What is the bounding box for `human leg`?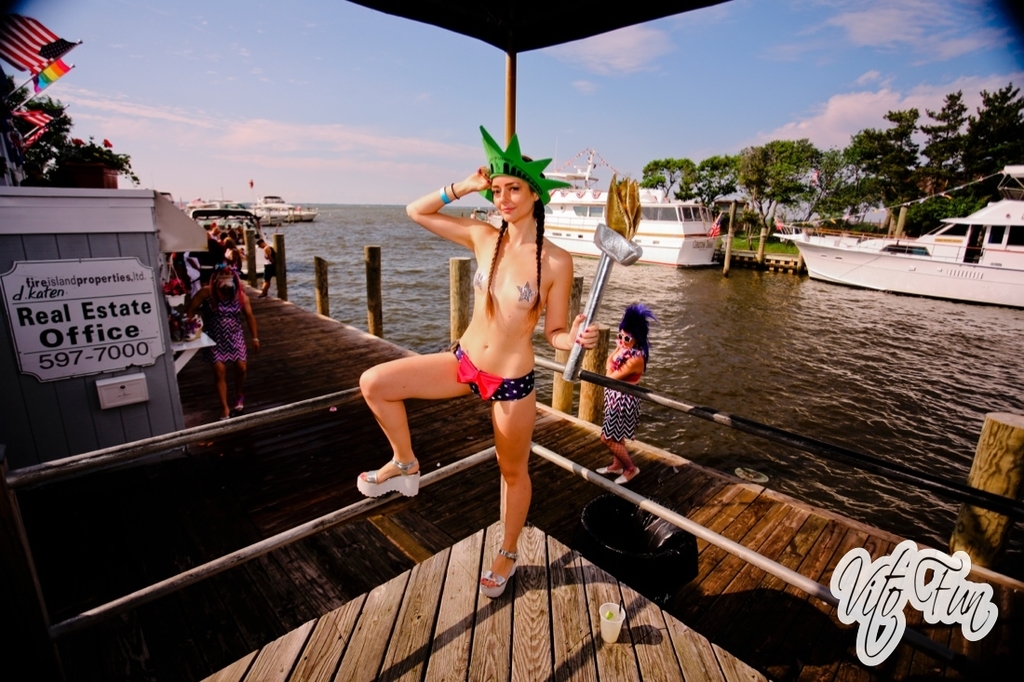
bbox(593, 433, 636, 486).
